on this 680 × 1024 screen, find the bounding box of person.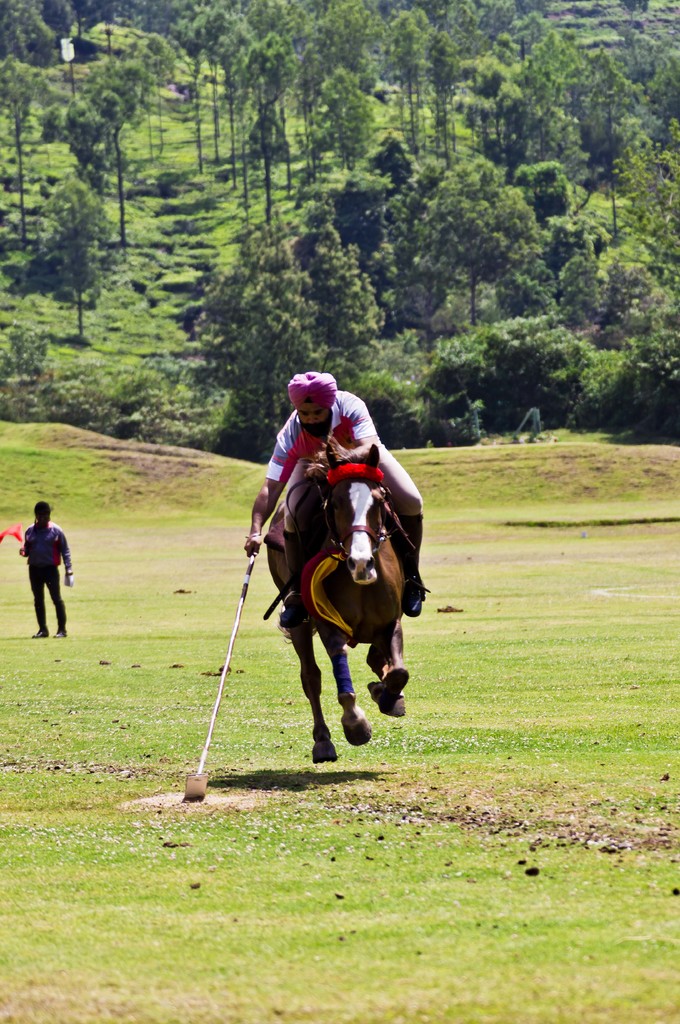
Bounding box: region(241, 371, 422, 612).
